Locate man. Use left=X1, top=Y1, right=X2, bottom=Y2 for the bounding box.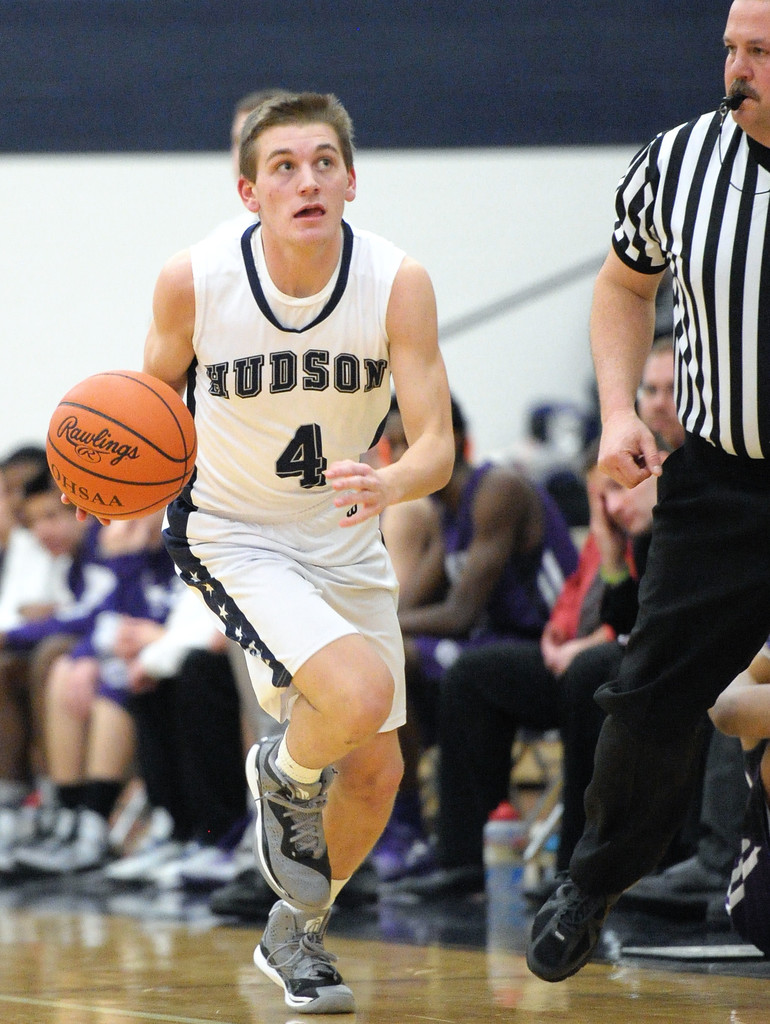
left=547, top=324, right=726, bottom=948.
